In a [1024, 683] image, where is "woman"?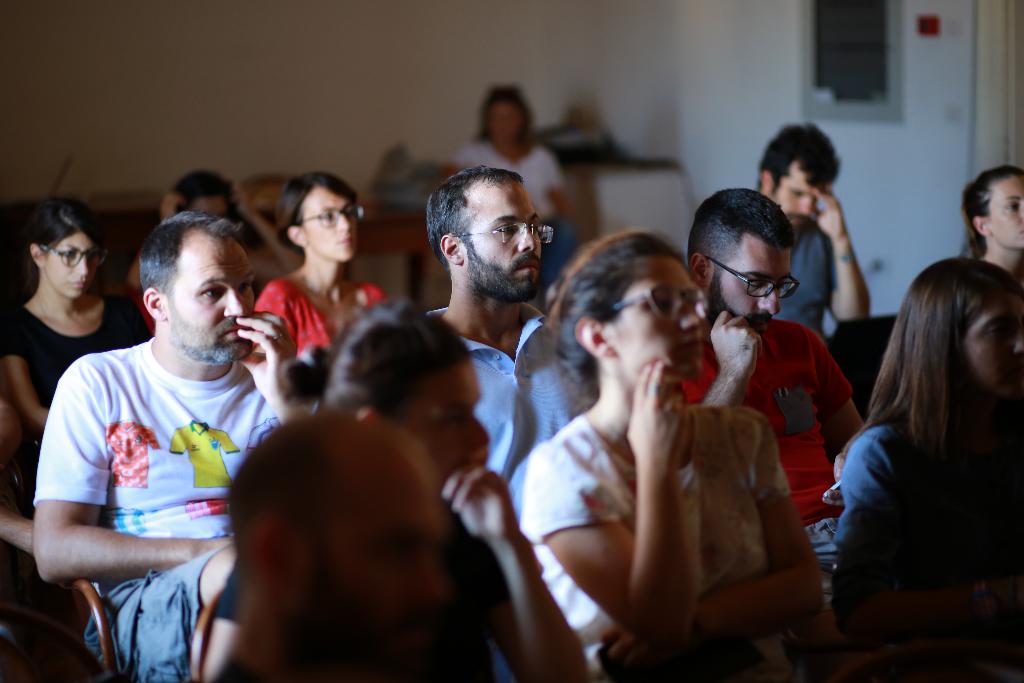
detection(444, 84, 580, 302).
